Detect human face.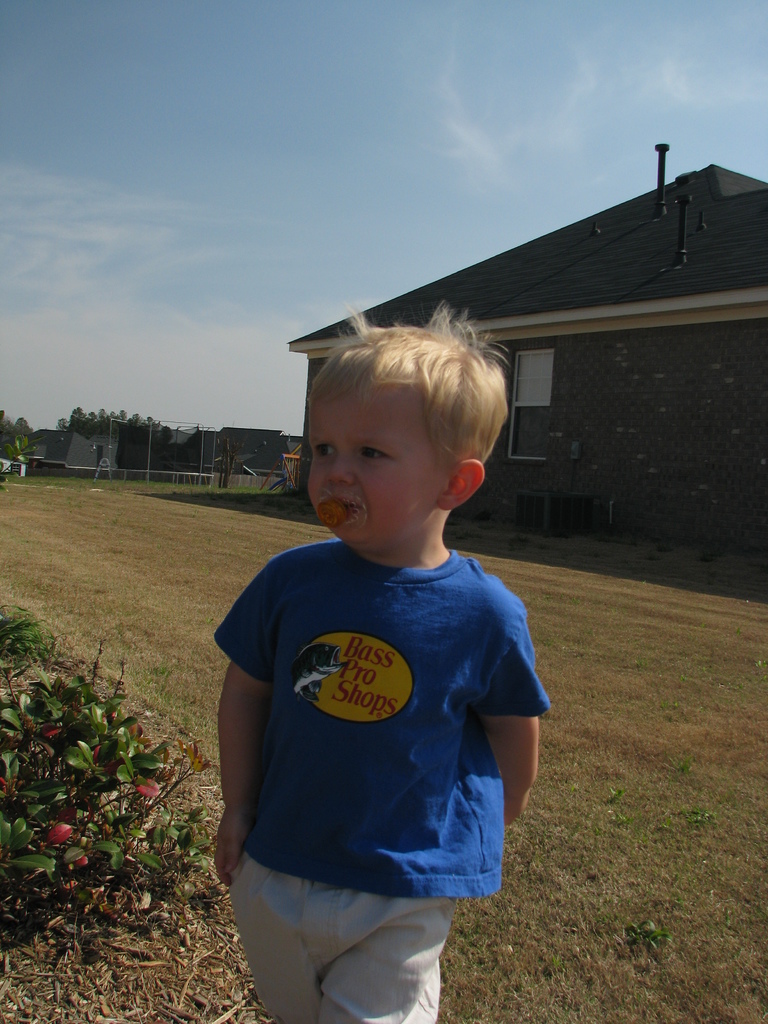
Detected at [307, 378, 443, 554].
